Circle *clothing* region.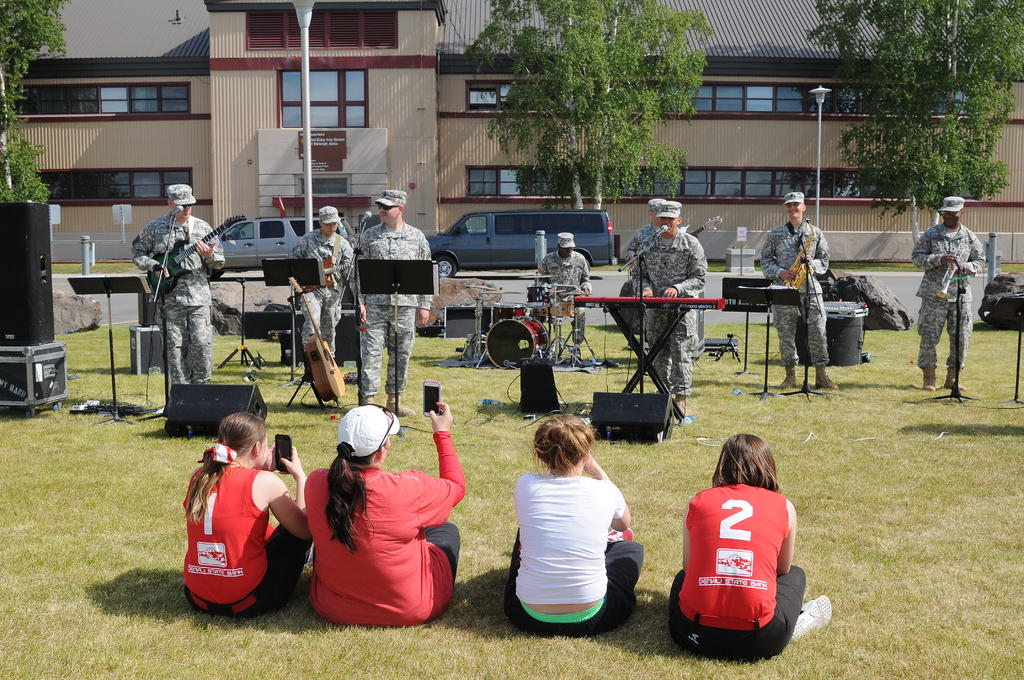
Region: Rect(912, 221, 989, 371).
